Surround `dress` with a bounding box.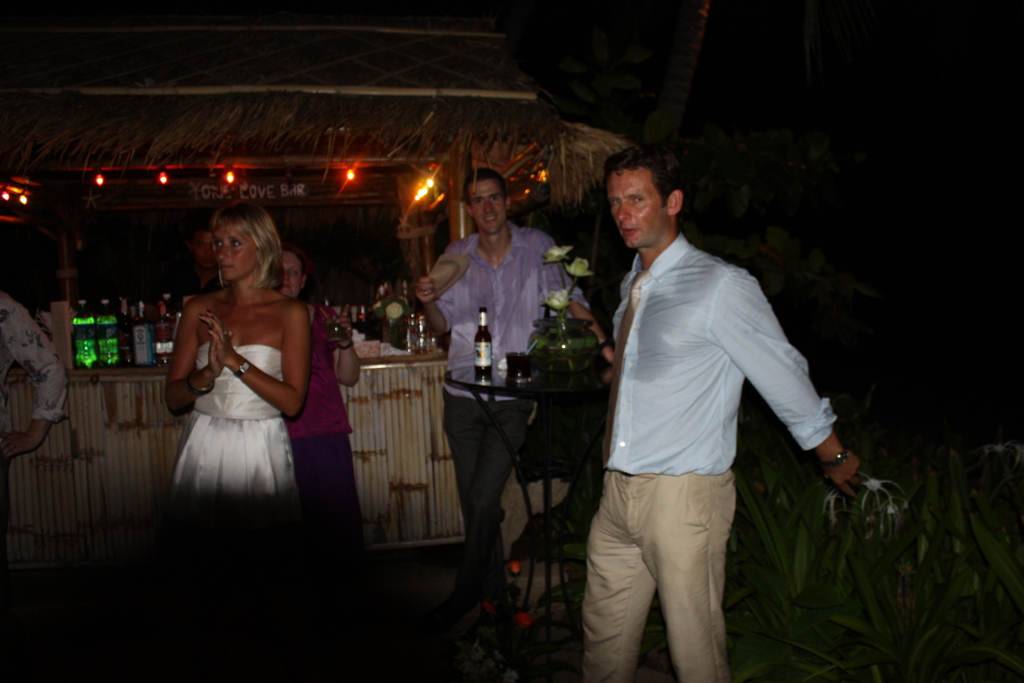
x1=291, y1=295, x2=376, y2=529.
